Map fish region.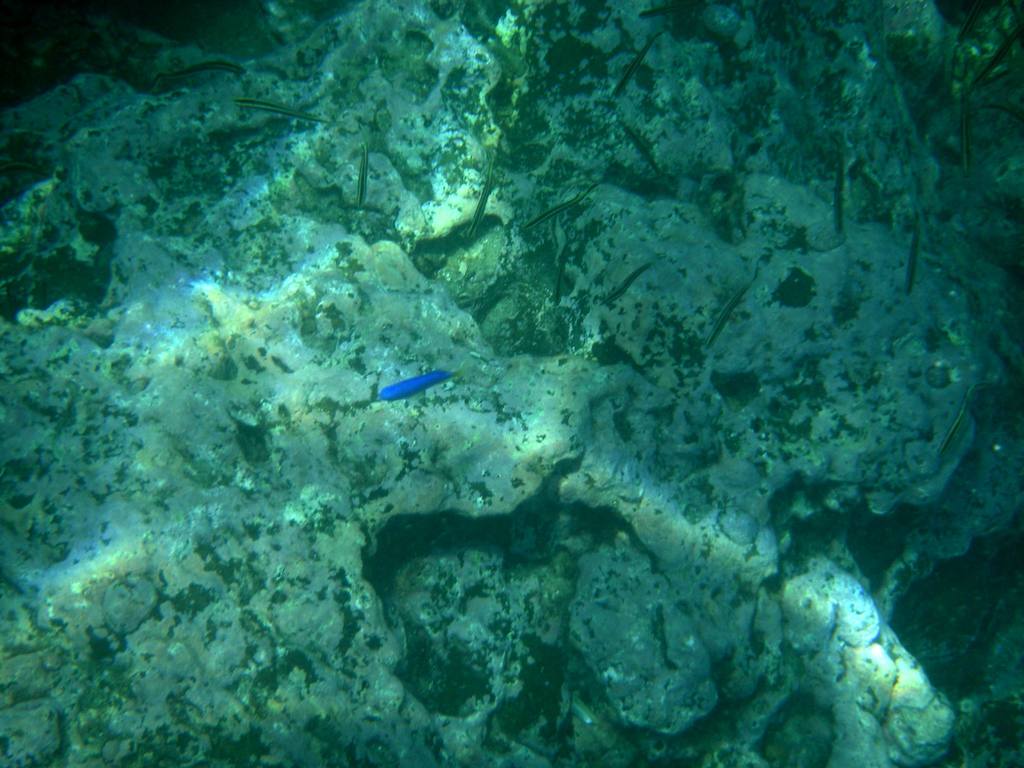
Mapped to <bbox>525, 184, 596, 230</bbox>.
